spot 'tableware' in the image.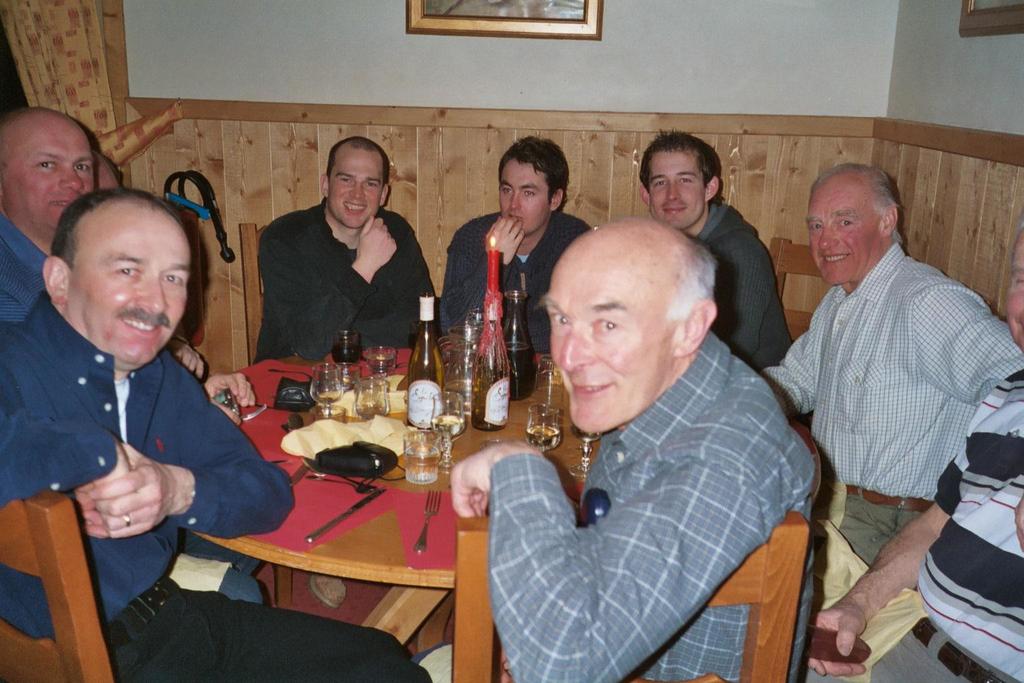
'tableware' found at bbox(286, 466, 309, 494).
